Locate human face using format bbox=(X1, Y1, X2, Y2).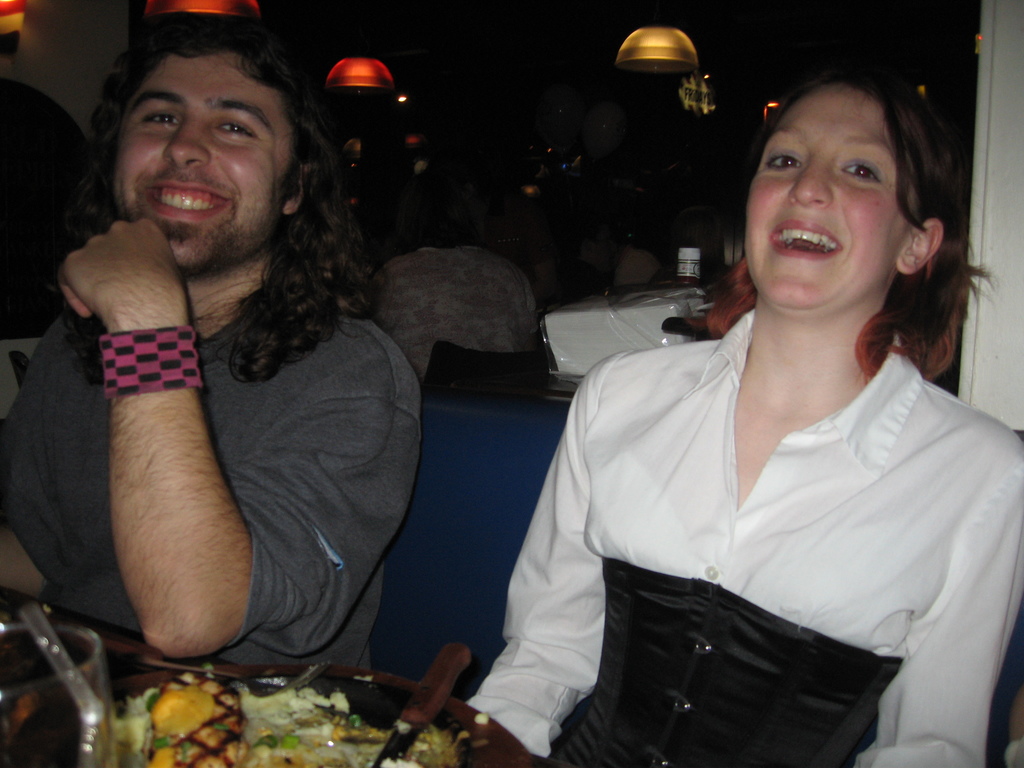
bbox=(115, 52, 298, 270).
